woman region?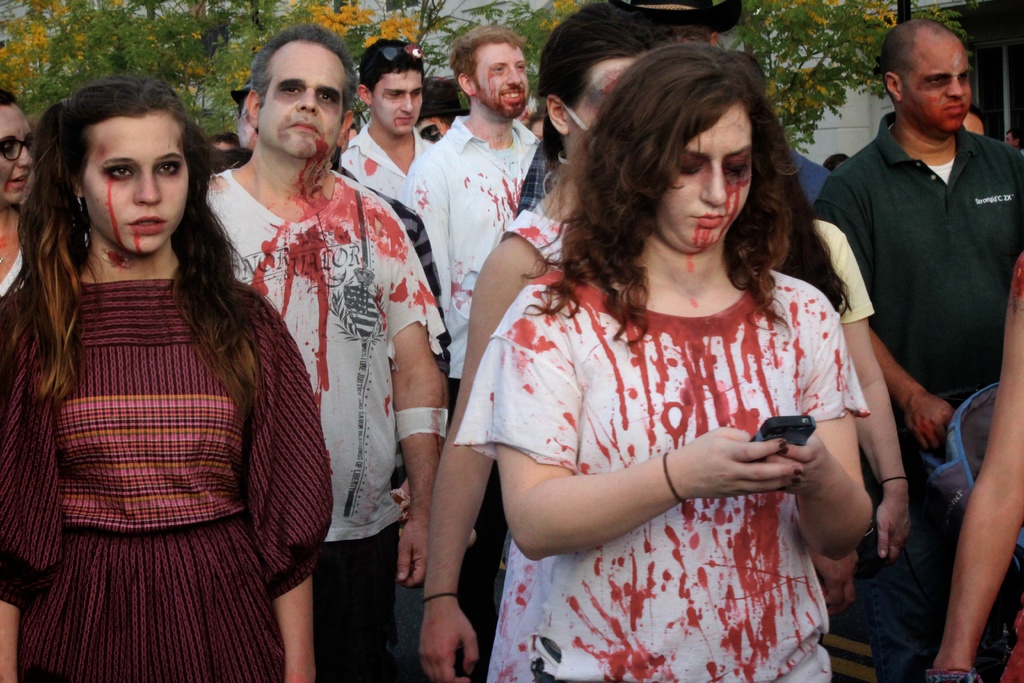
rect(440, 49, 902, 677)
